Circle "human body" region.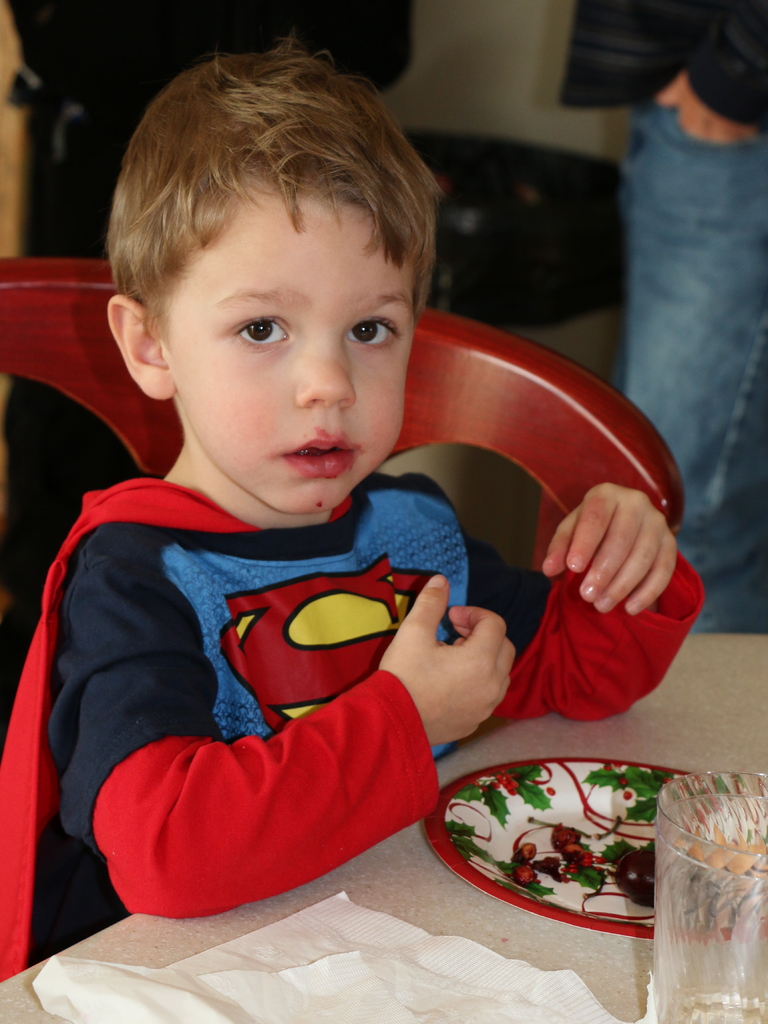
Region: rect(0, 26, 704, 979).
